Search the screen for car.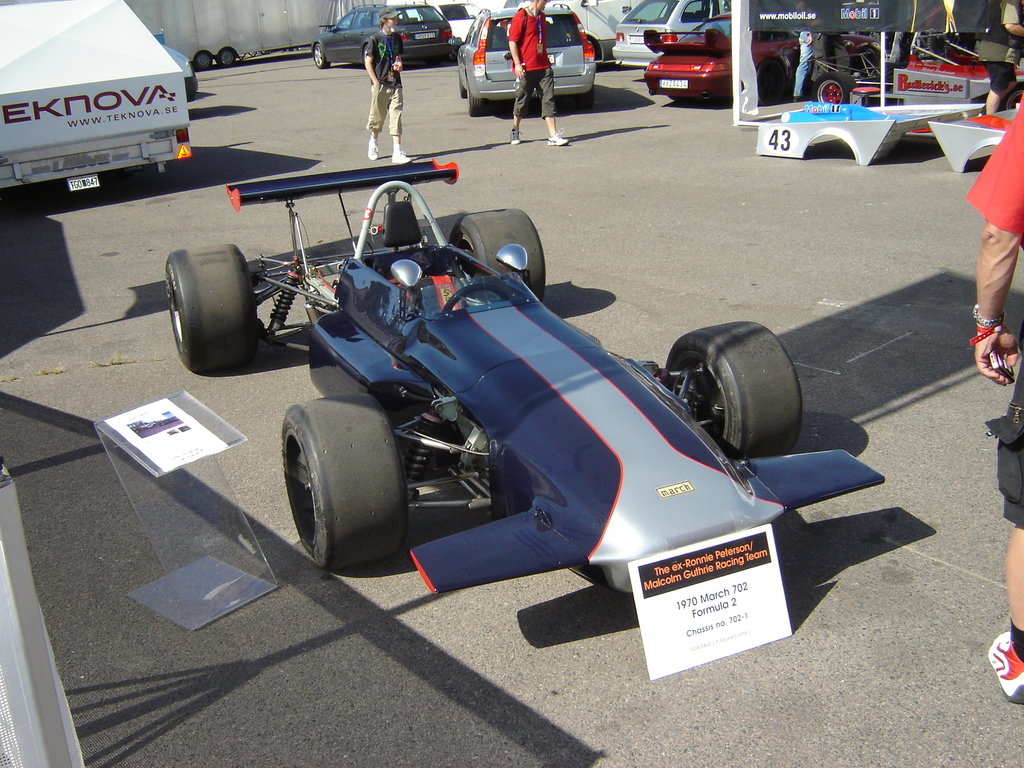
Found at Rect(0, 0, 179, 212).
